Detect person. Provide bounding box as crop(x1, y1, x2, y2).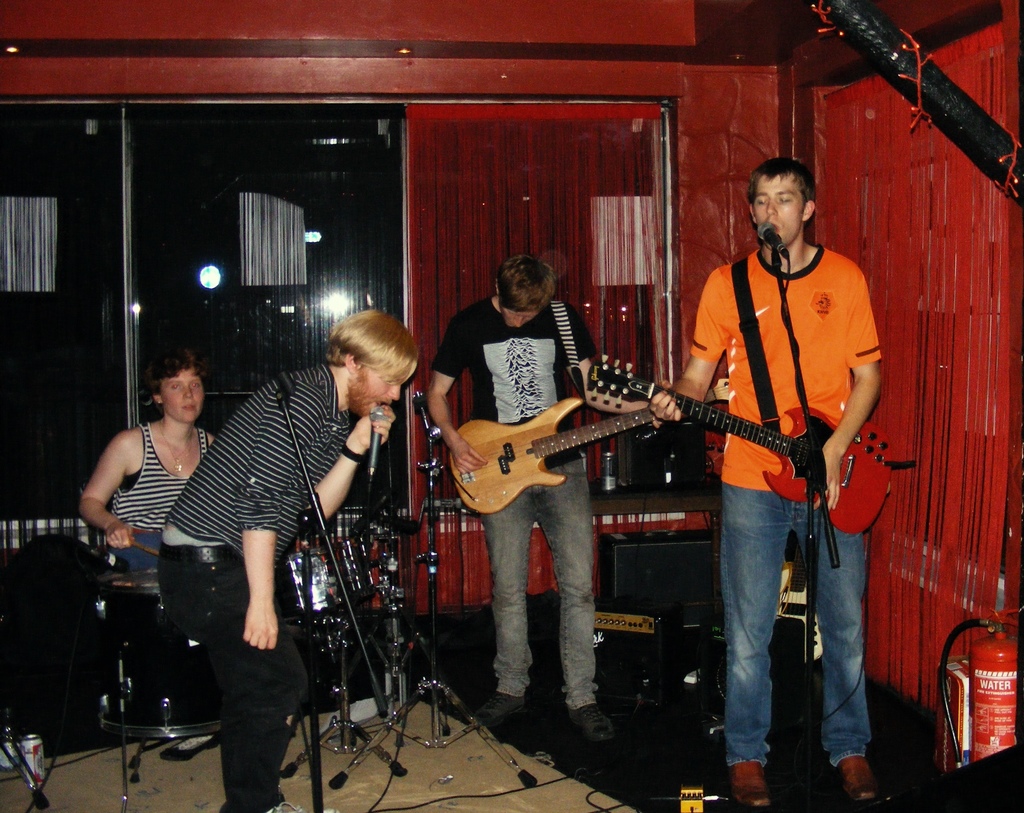
crop(166, 316, 422, 812).
